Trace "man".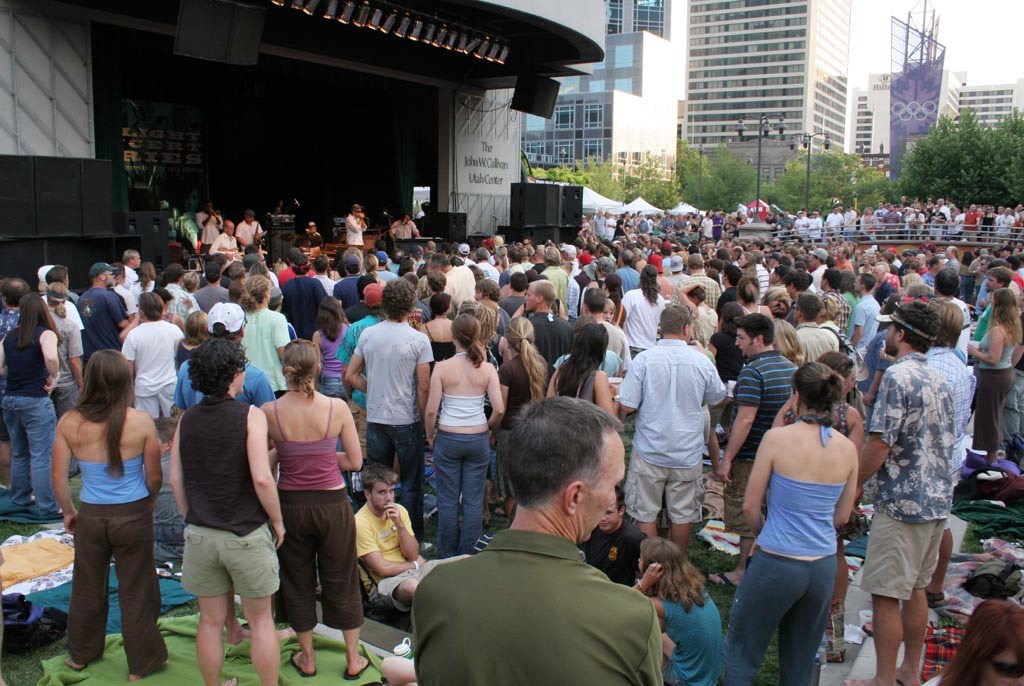
Traced to pyautogui.locateOnScreen(0, 275, 28, 390).
